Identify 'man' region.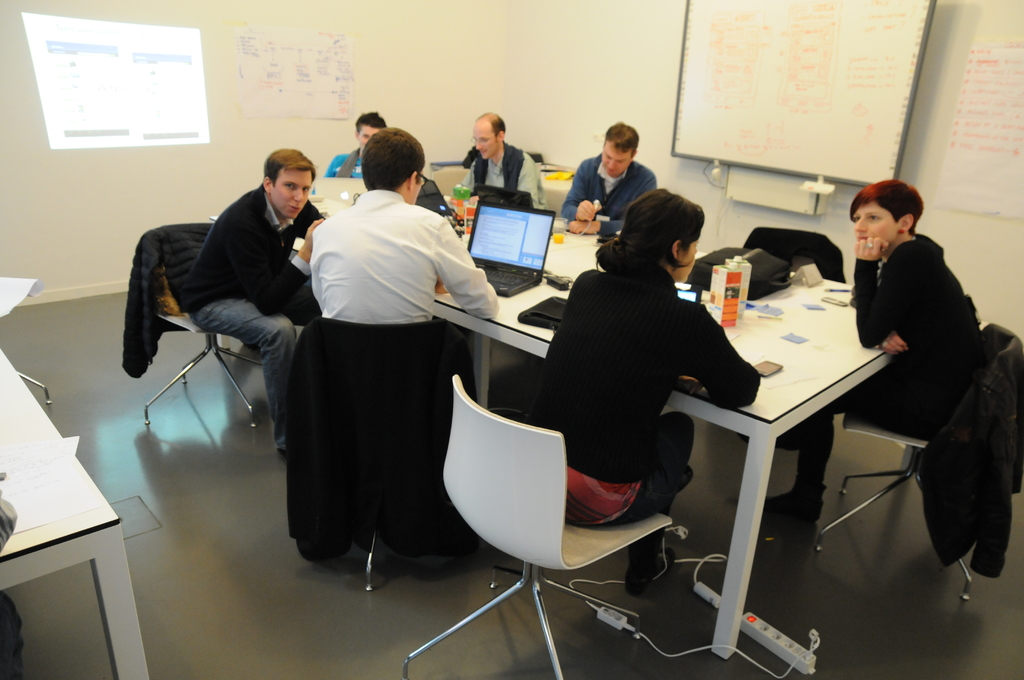
Region: <bbox>463, 109, 547, 204</bbox>.
